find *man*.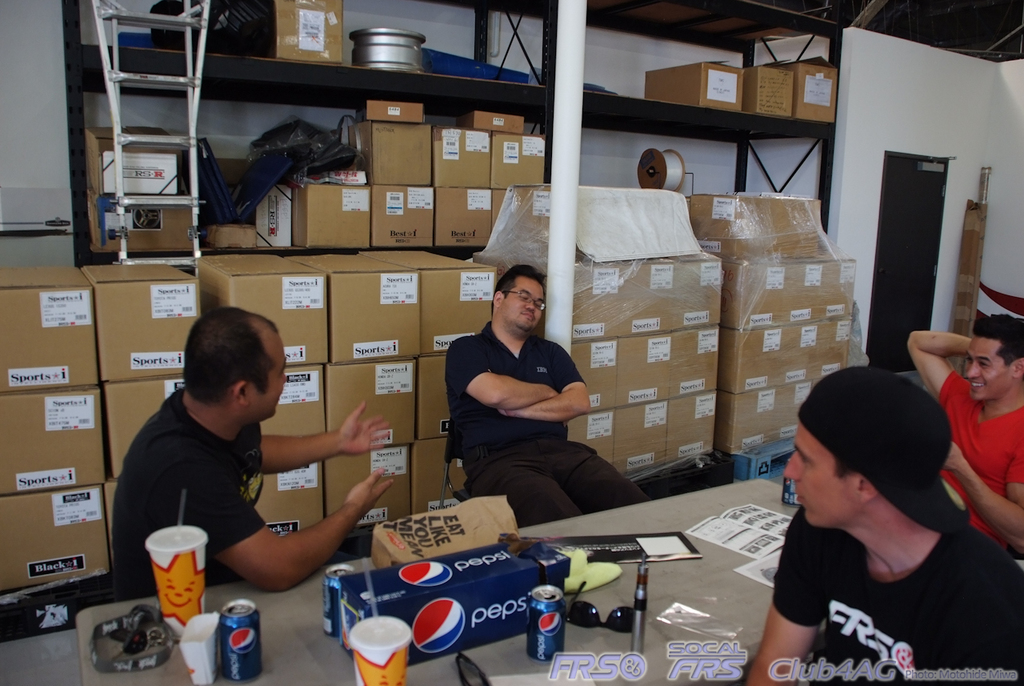
bbox(899, 306, 1023, 552).
